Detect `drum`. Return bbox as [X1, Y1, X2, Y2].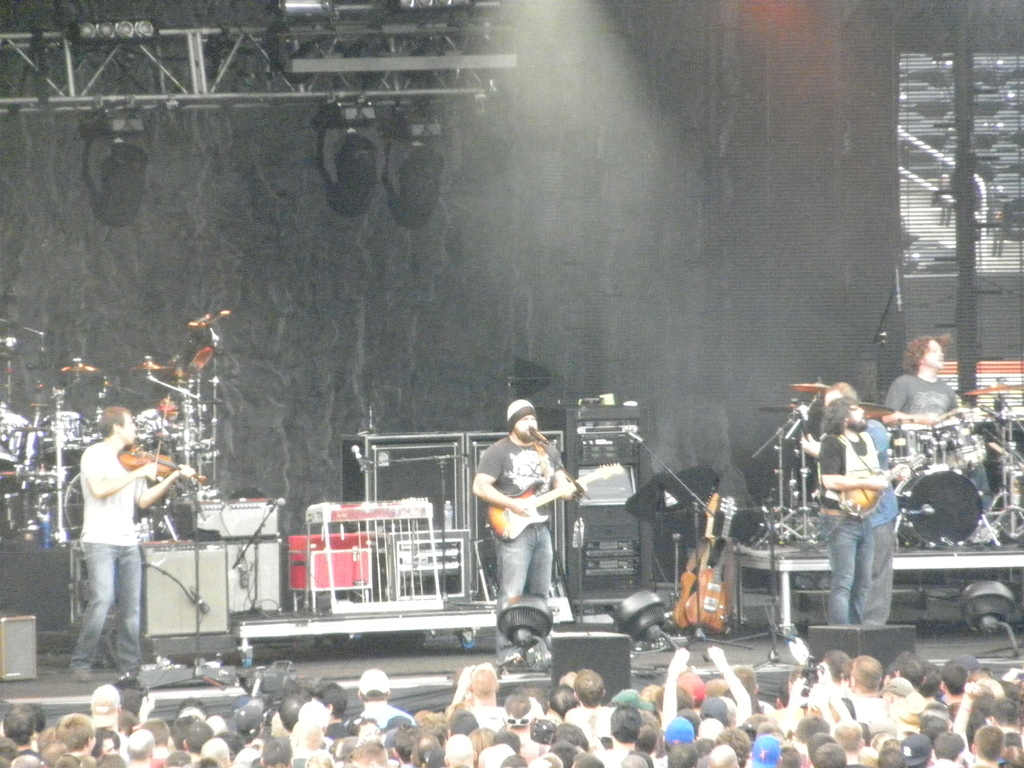
[0, 413, 31, 468].
